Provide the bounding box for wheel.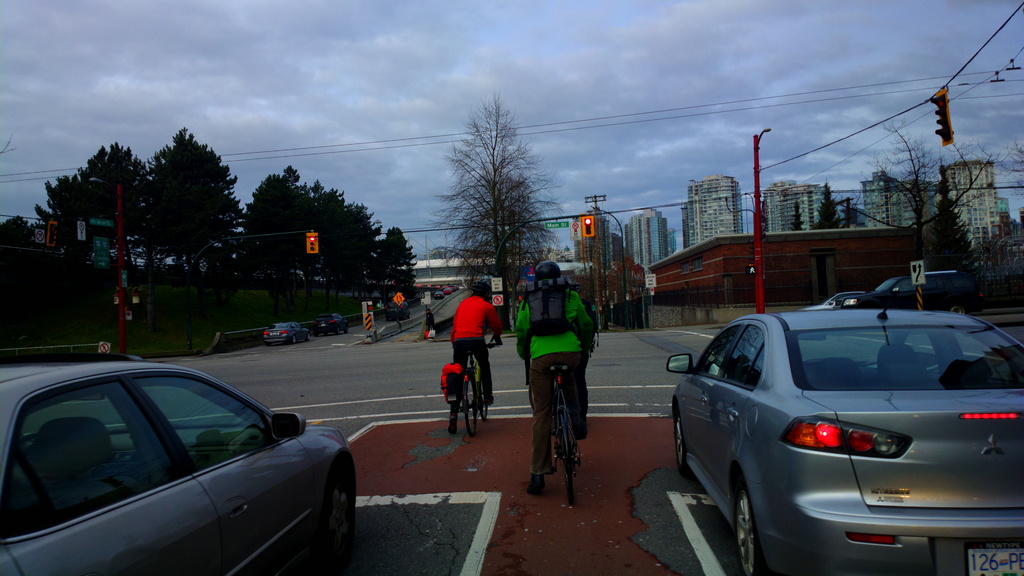
pyautogui.locateOnScreen(735, 474, 772, 575).
